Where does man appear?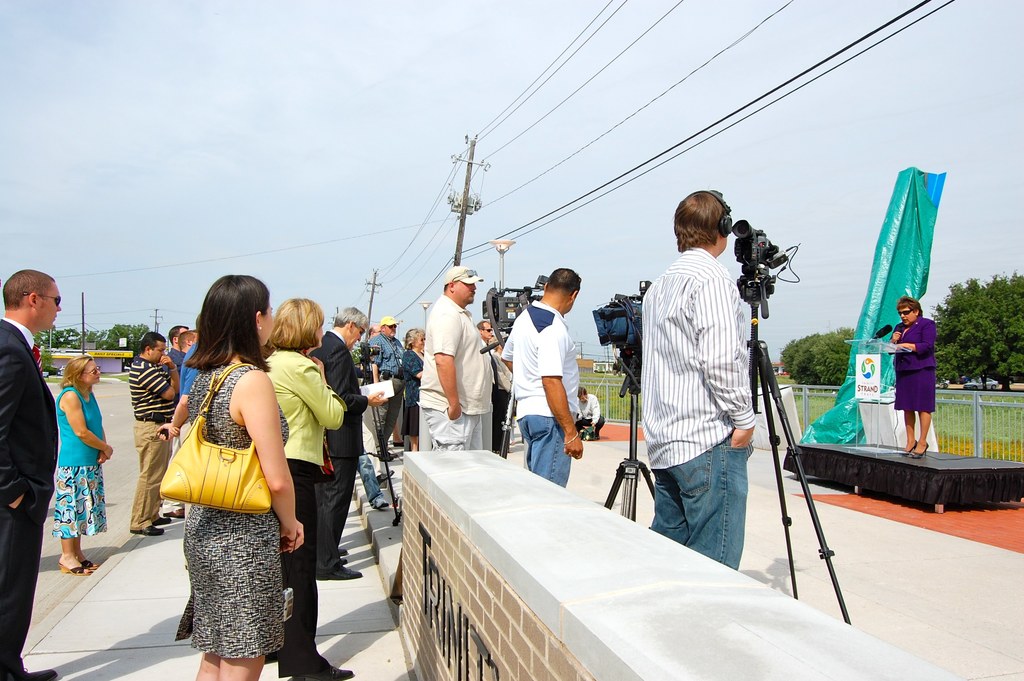
Appears at 127:333:181:538.
